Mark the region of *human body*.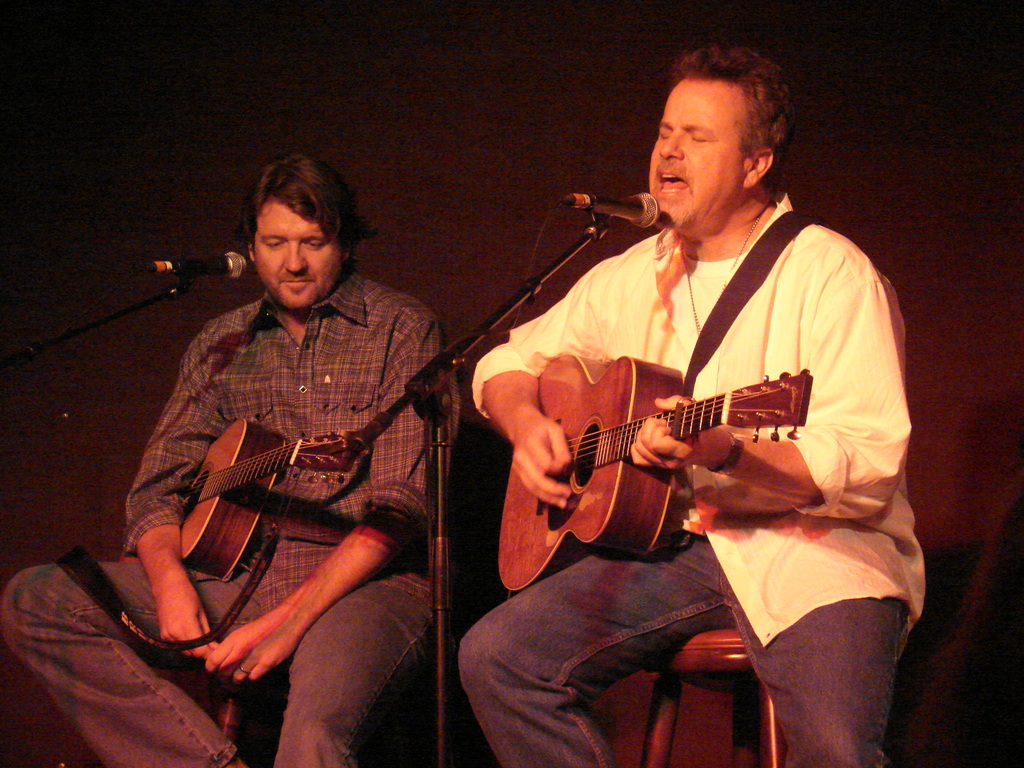
Region: locate(470, 188, 909, 765).
